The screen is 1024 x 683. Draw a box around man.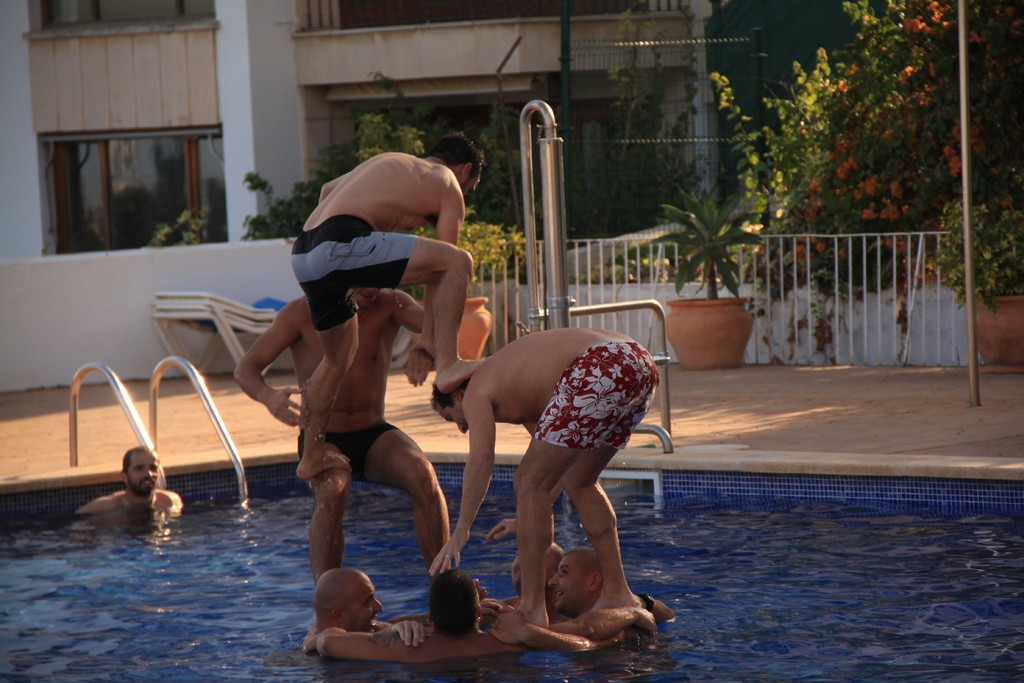
BBox(325, 568, 536, 659).
